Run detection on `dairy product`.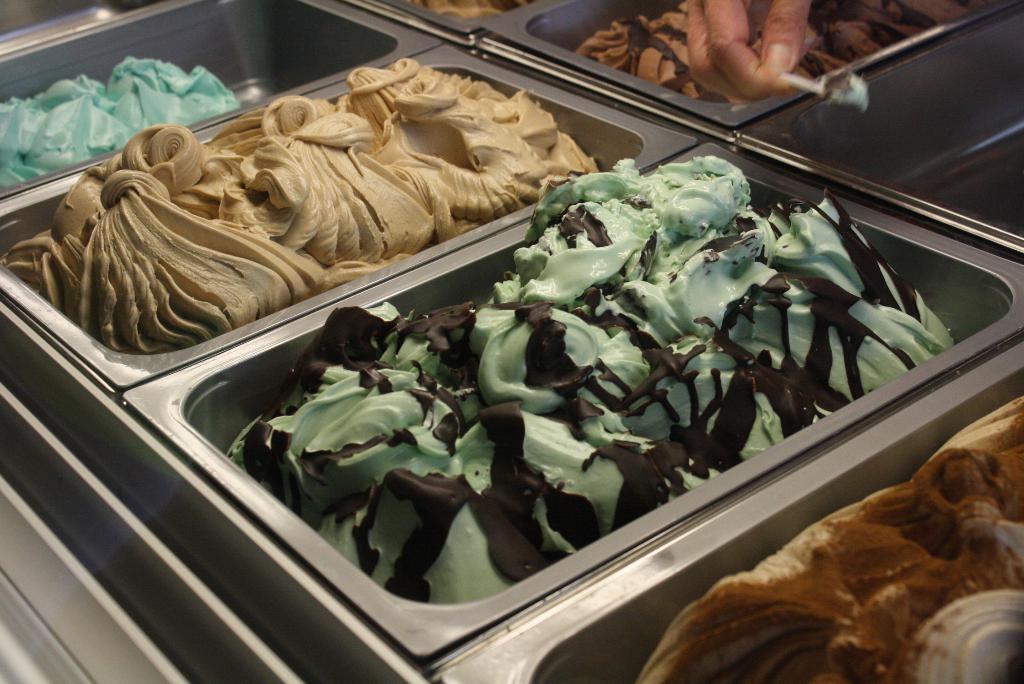
Result: [x1=0, y1=68, x2=243, y2=188].
